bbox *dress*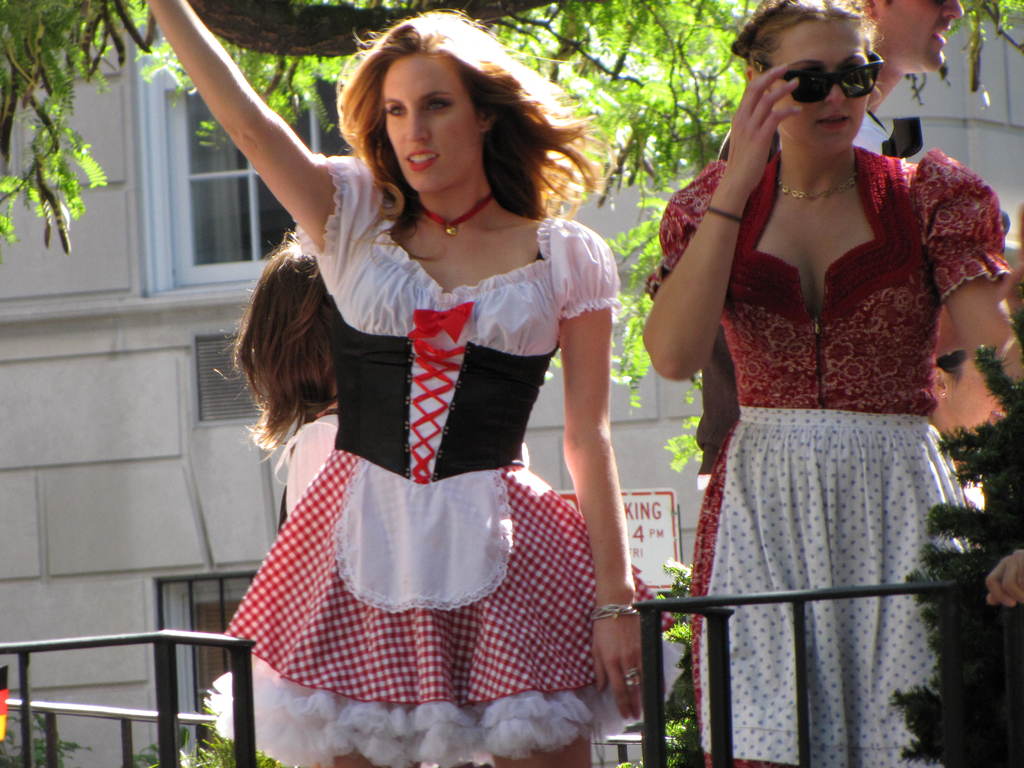
bbox(650, 145, 1009, 767)
